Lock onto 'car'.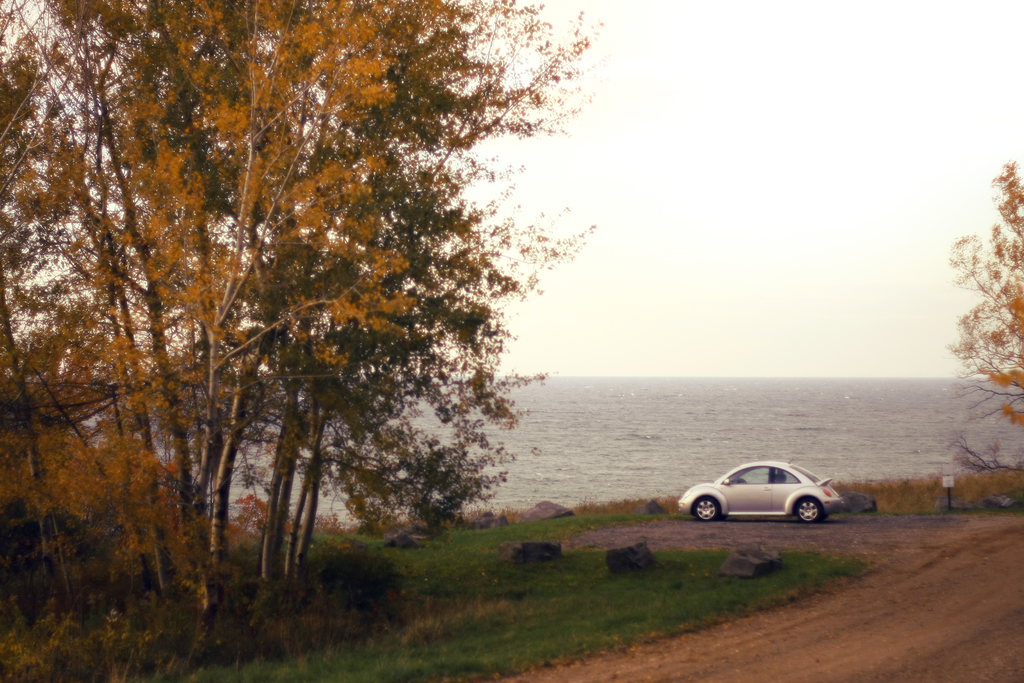
Locked: bbox=[681, 463, 851, 531].
